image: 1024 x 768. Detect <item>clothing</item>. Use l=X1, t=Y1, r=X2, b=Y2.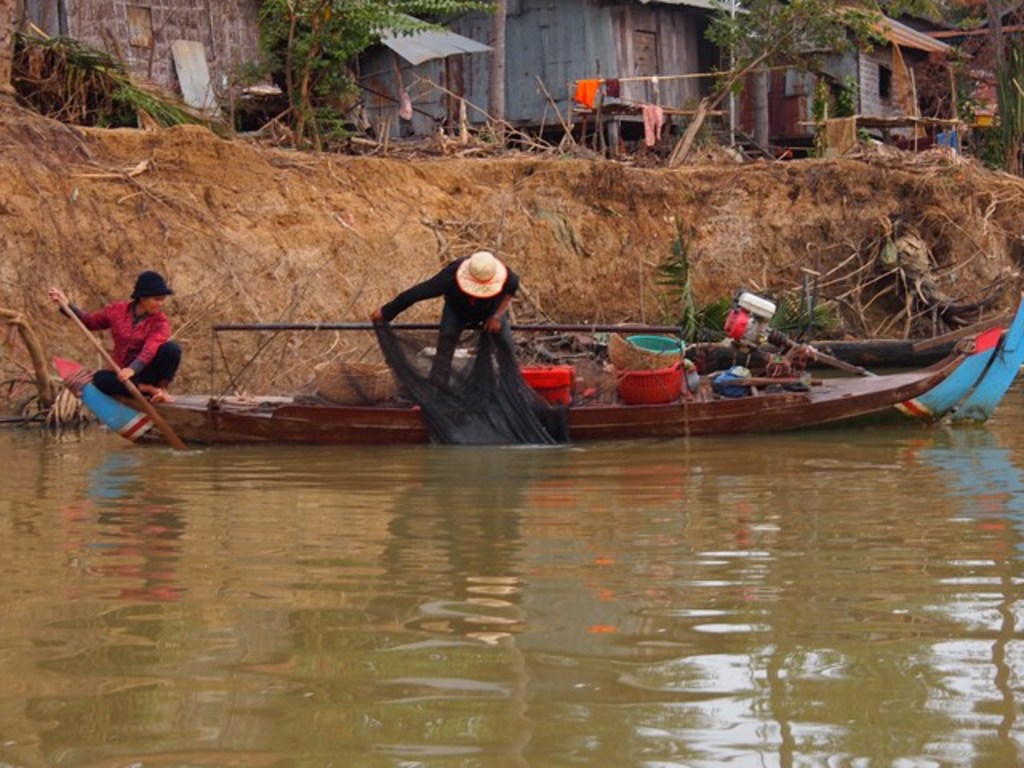
l=59, t=296, r=168, b=374.
